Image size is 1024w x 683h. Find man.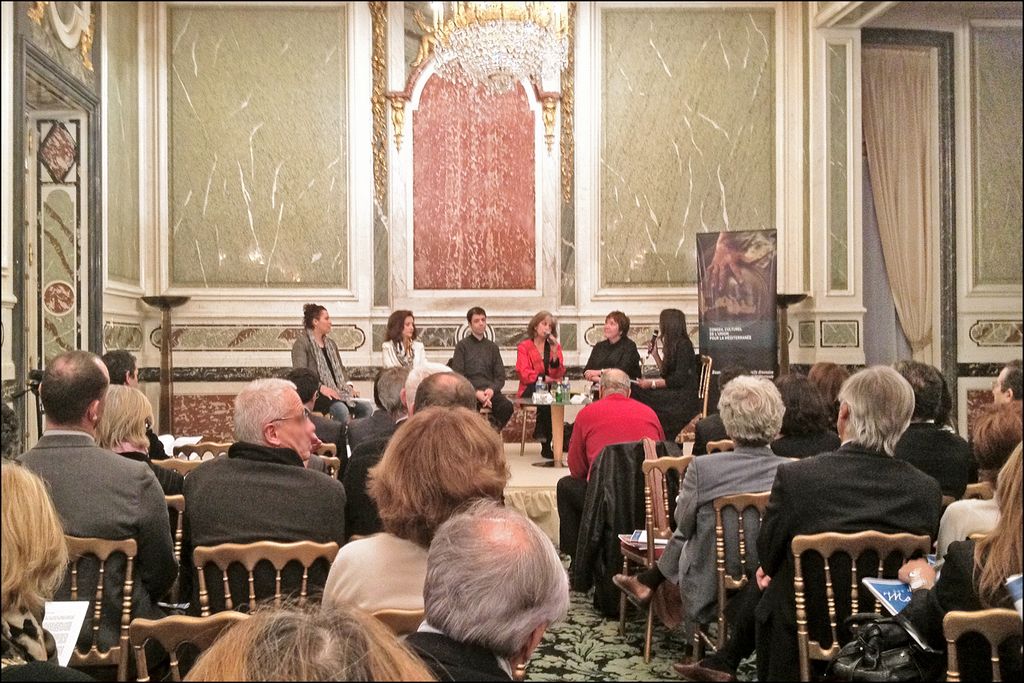
346:366:404:482.
